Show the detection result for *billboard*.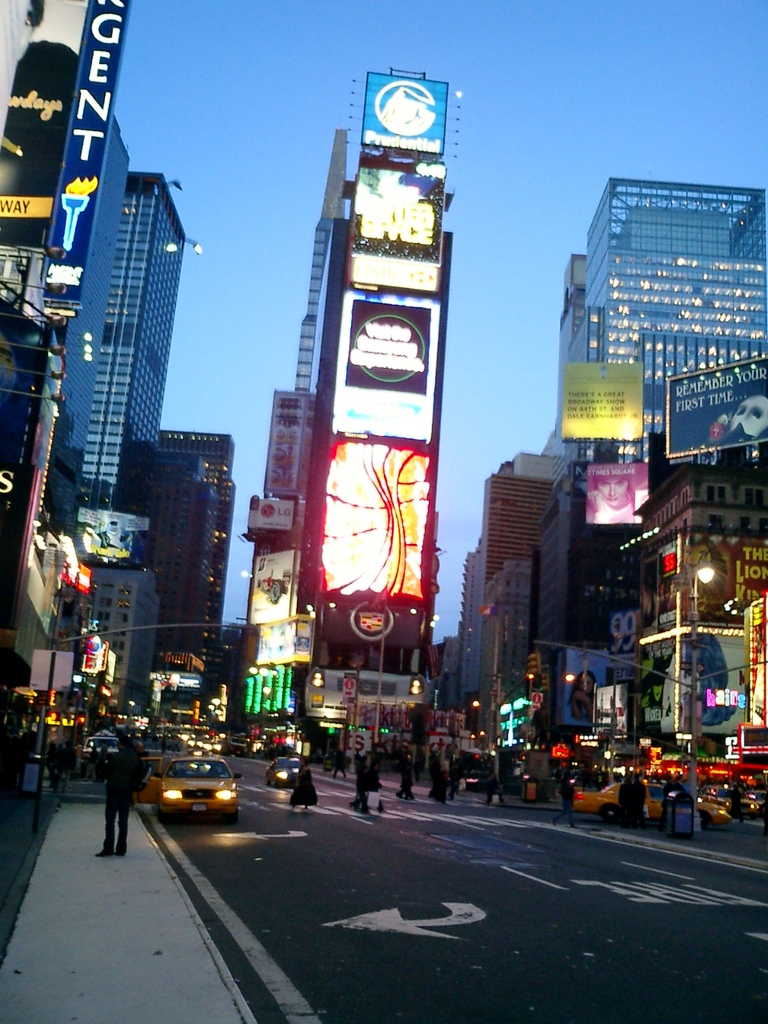
<box>44,0,127,317</box>.
